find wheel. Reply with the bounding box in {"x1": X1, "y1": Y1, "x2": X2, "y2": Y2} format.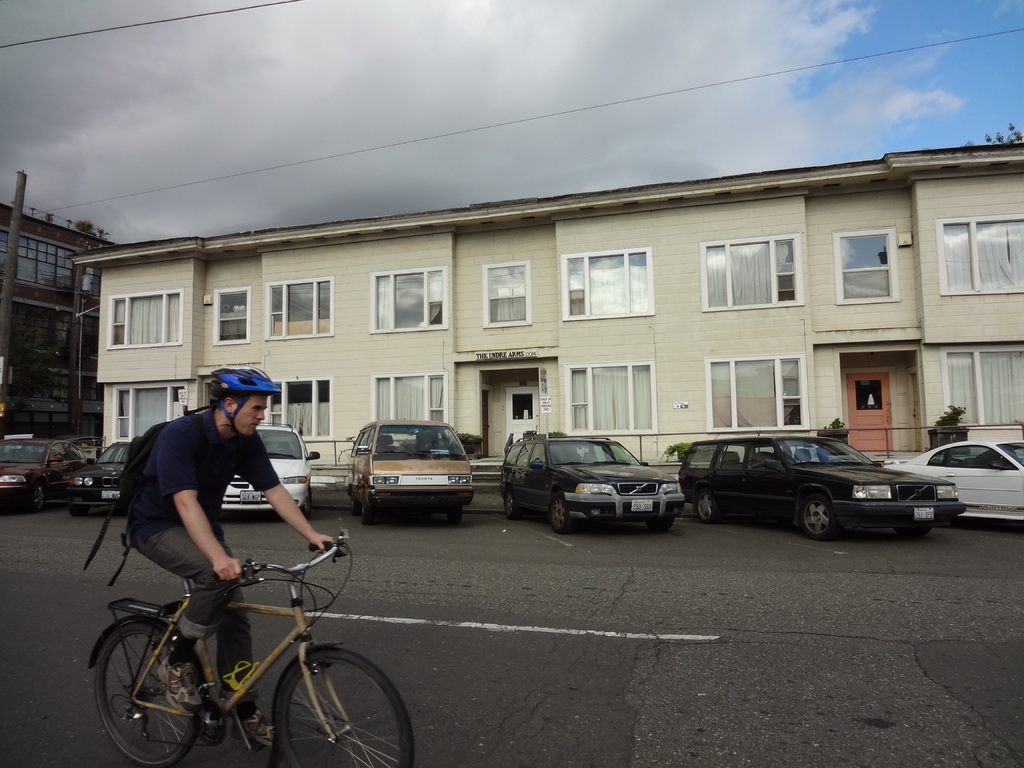
{"x1": 649, "y1": 516, "x2": 676, "y2": 533}.
